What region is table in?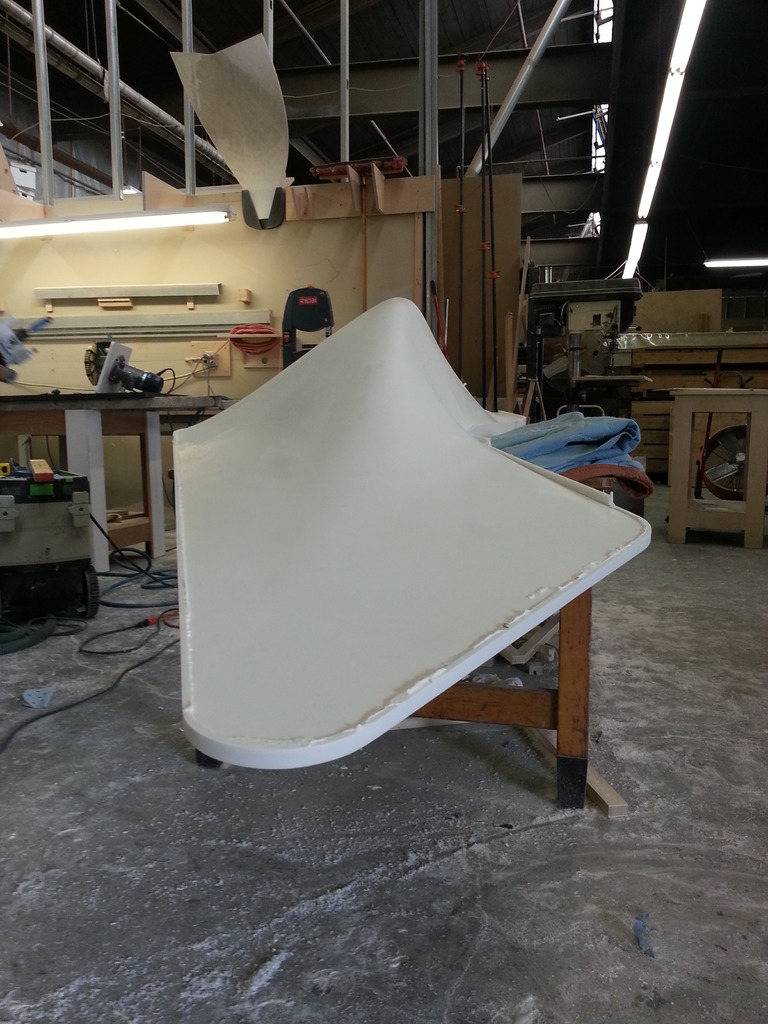
{"x1": 583, "y1": 330, "x2": 767, "y2": 495}.
